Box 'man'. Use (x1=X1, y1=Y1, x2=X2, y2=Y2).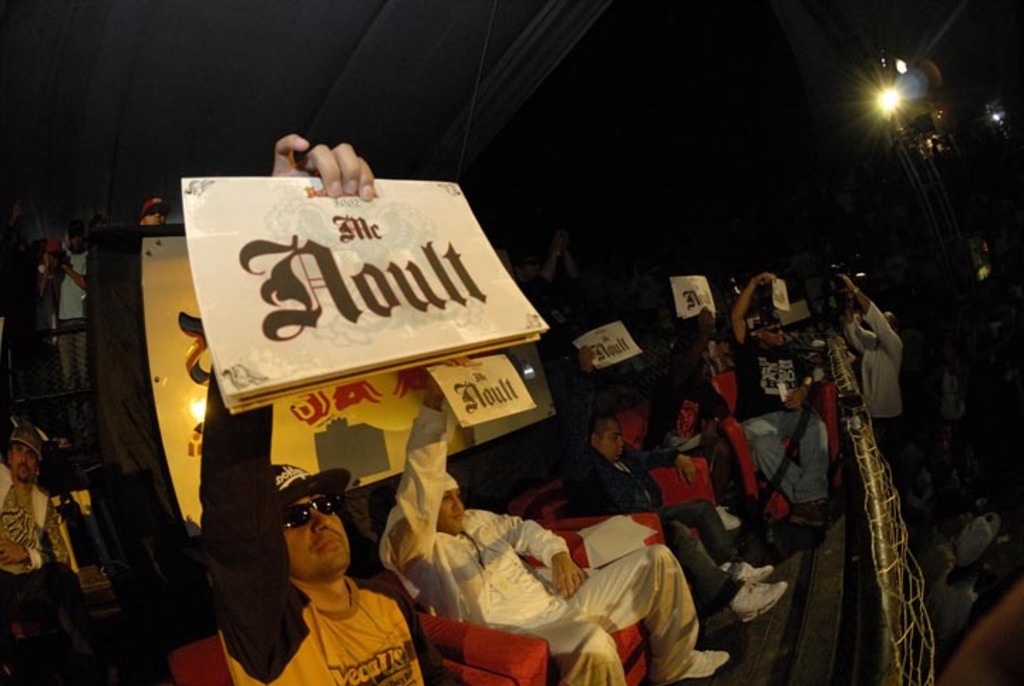
(x1=131, y1=198, x2=165, y2=231).
